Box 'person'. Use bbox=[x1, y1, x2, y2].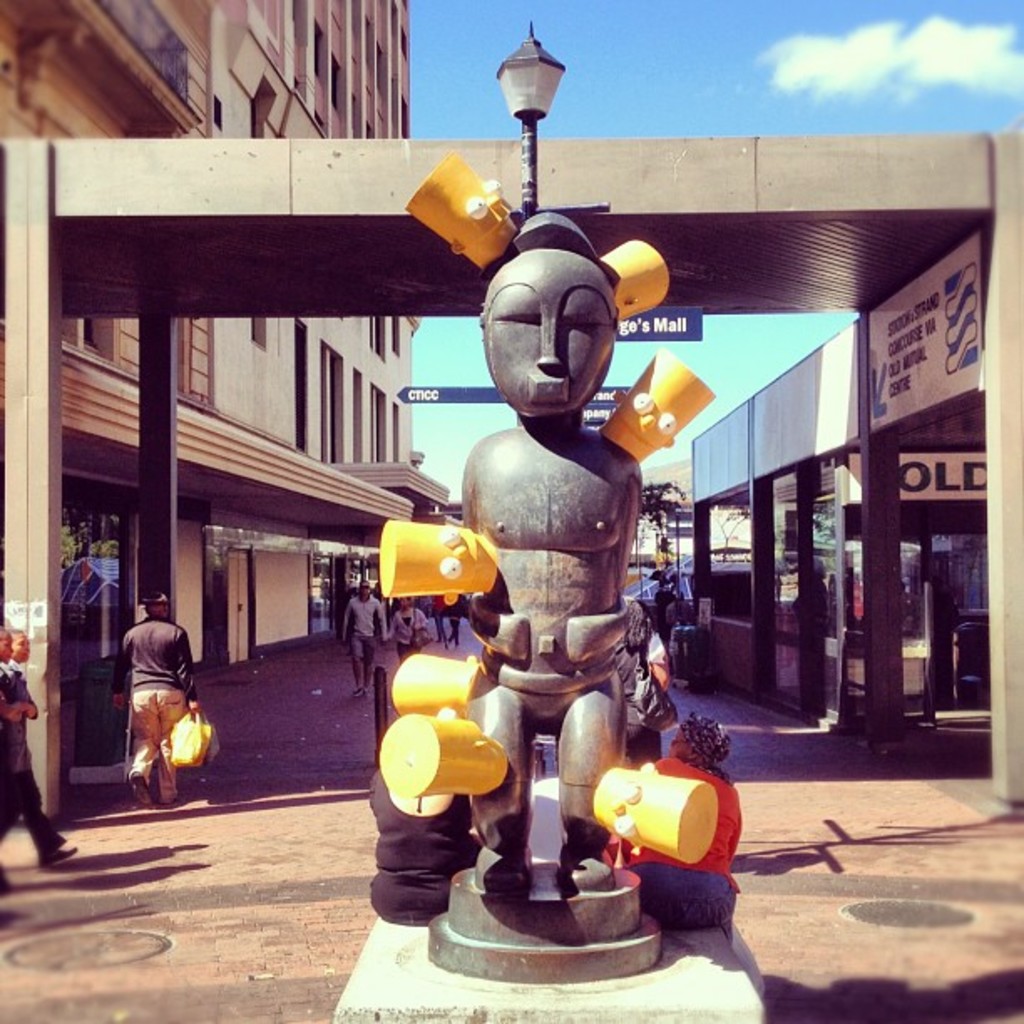
bbox=[345, 579, 392, 694].
